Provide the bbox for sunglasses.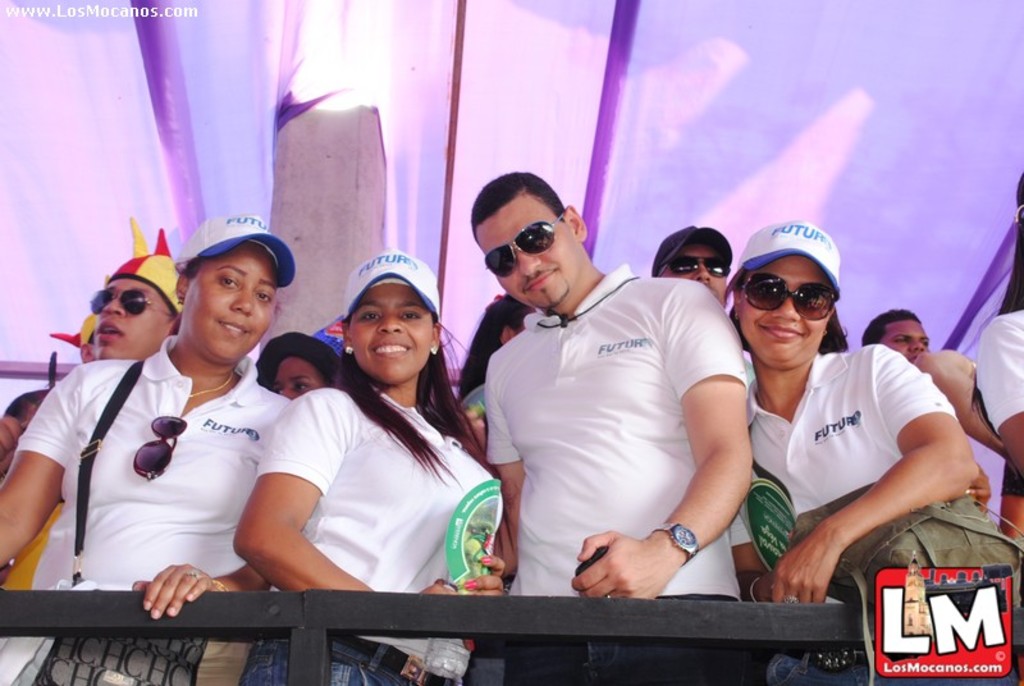
480:205:563:276.
